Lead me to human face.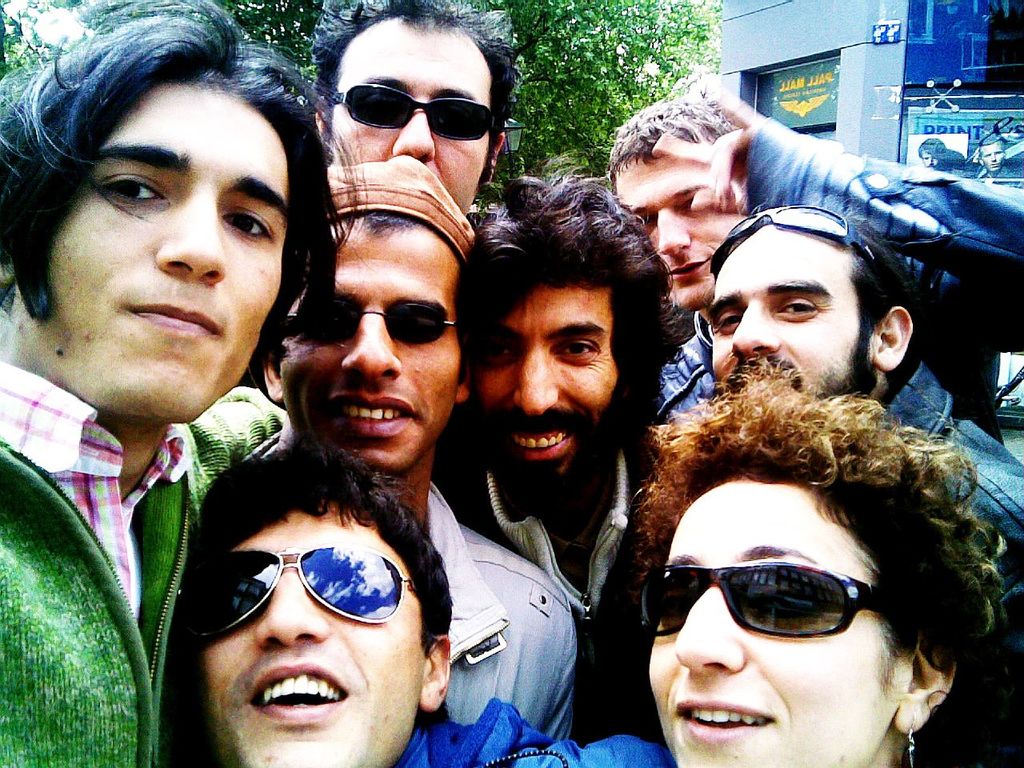
Lead to 328,18,494,214.
